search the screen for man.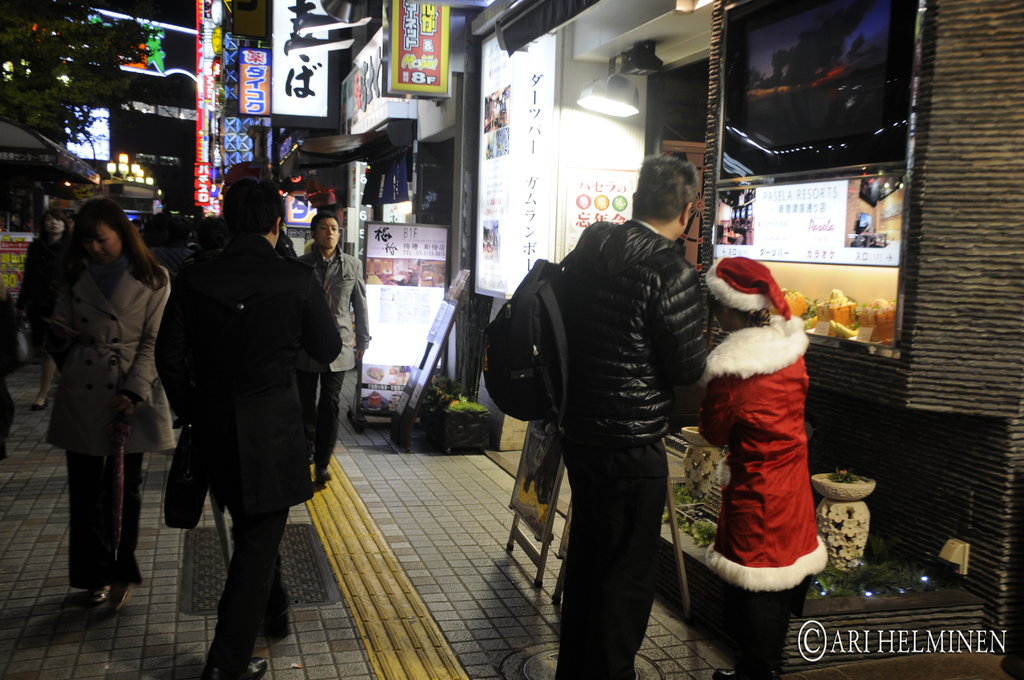
Found at box(294, 208, 372, 480).
